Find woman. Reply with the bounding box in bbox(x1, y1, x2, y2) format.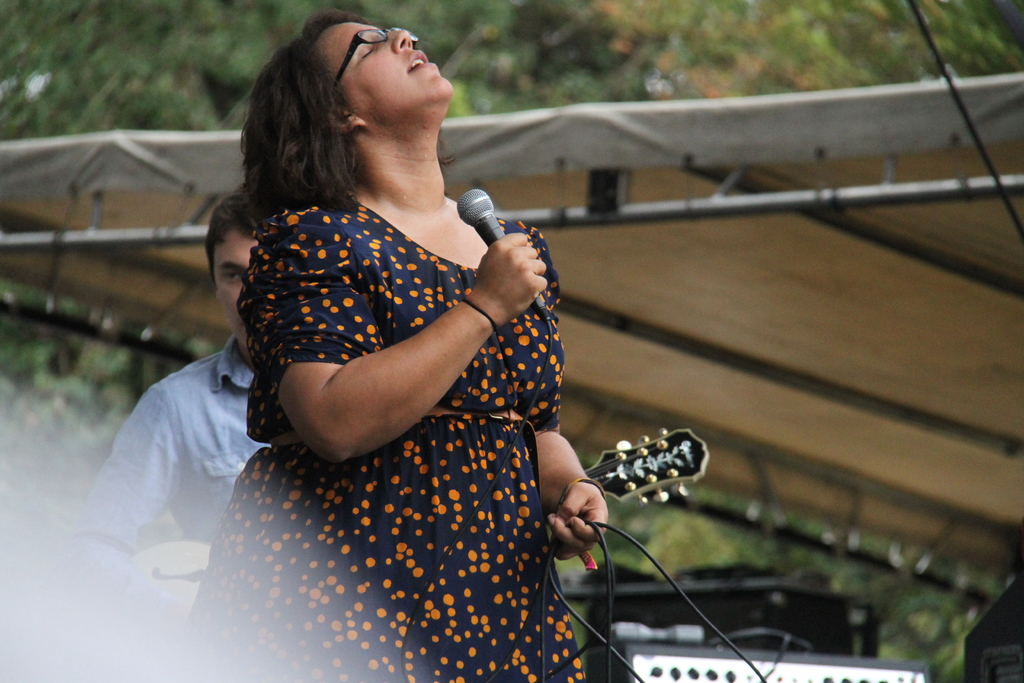
bbox(122, 28, 629, 682).
